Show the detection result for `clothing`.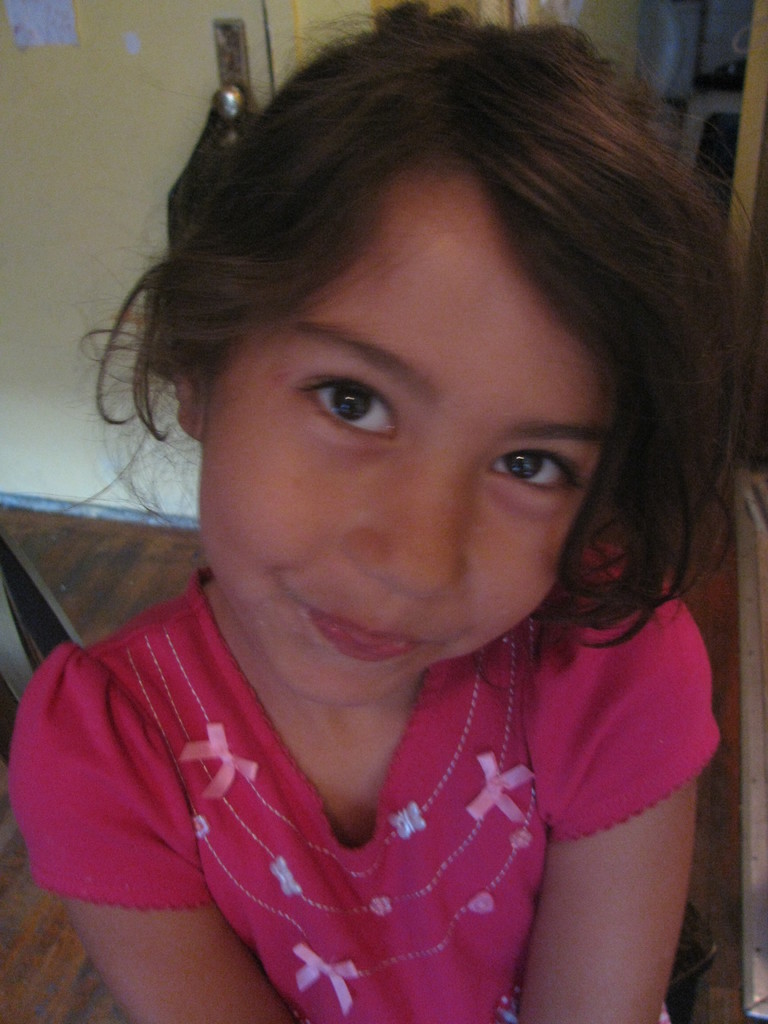
select_region(0, 615, 666, 986).
